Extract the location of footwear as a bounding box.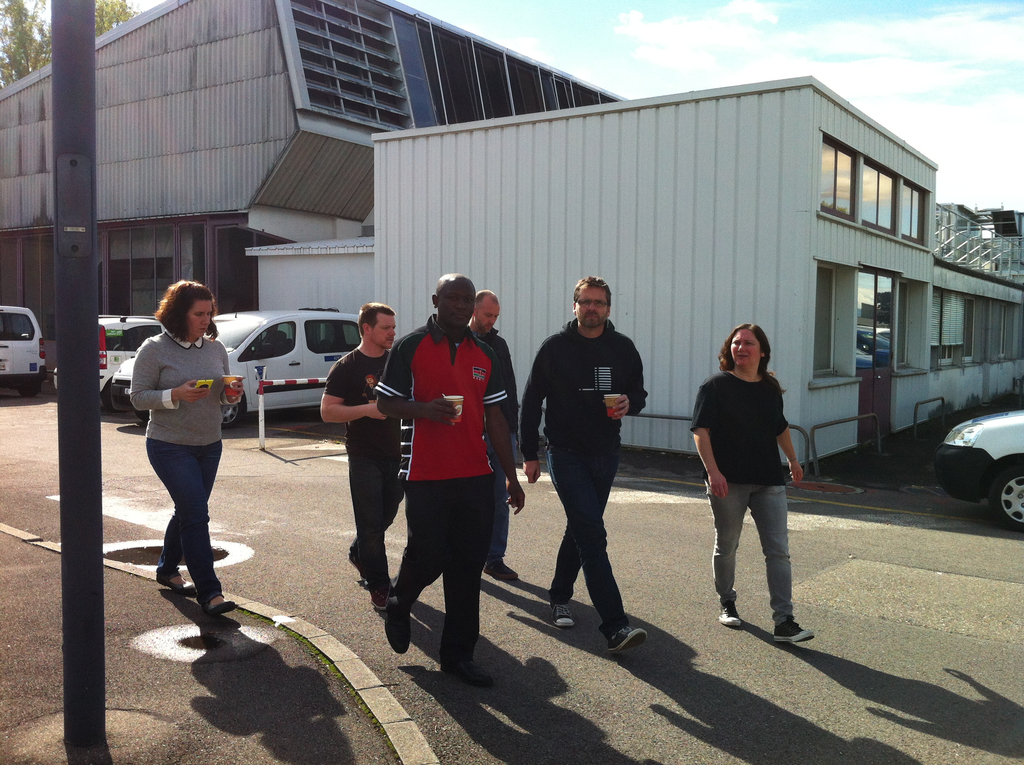
158 577 200 597.
